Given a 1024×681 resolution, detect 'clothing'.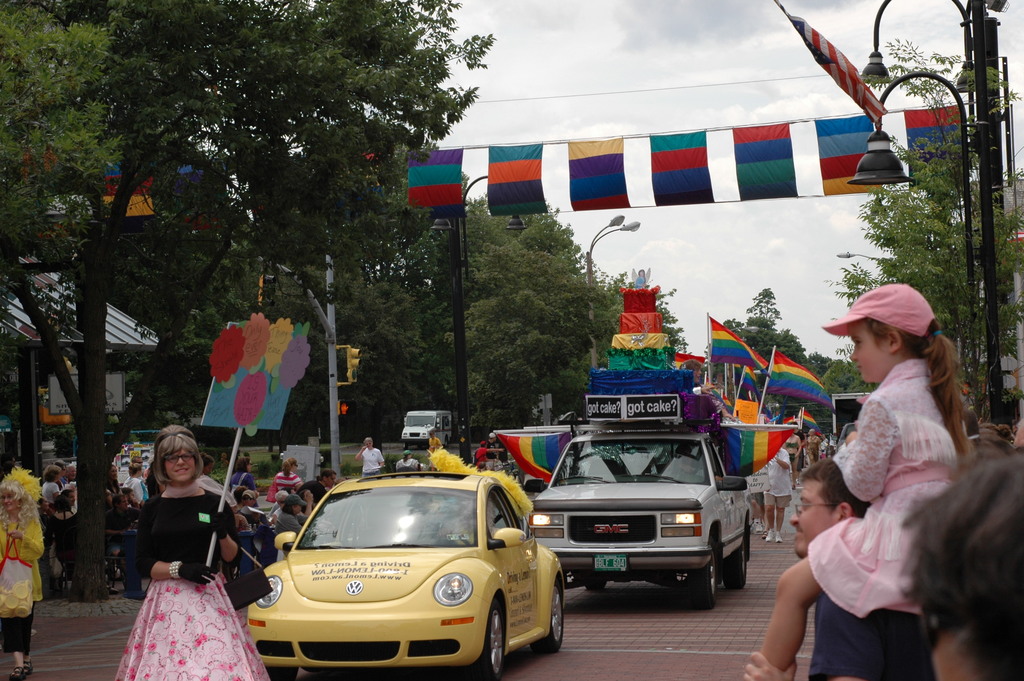
region(806, 434, 819, 456).
